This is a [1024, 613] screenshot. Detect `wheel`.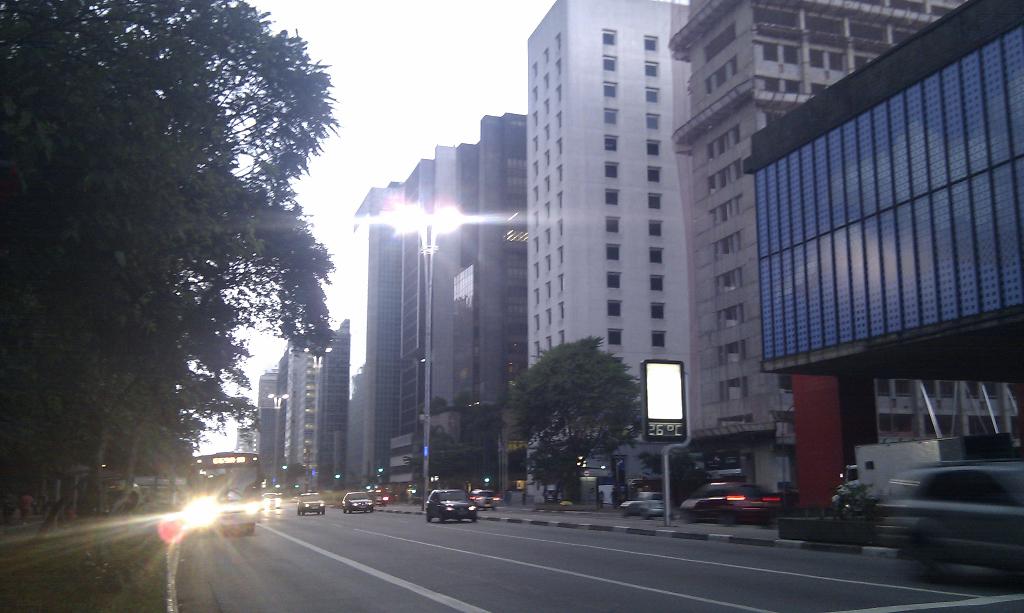
pyautogui.locateOnScreen(422, 503, 432, 521).
